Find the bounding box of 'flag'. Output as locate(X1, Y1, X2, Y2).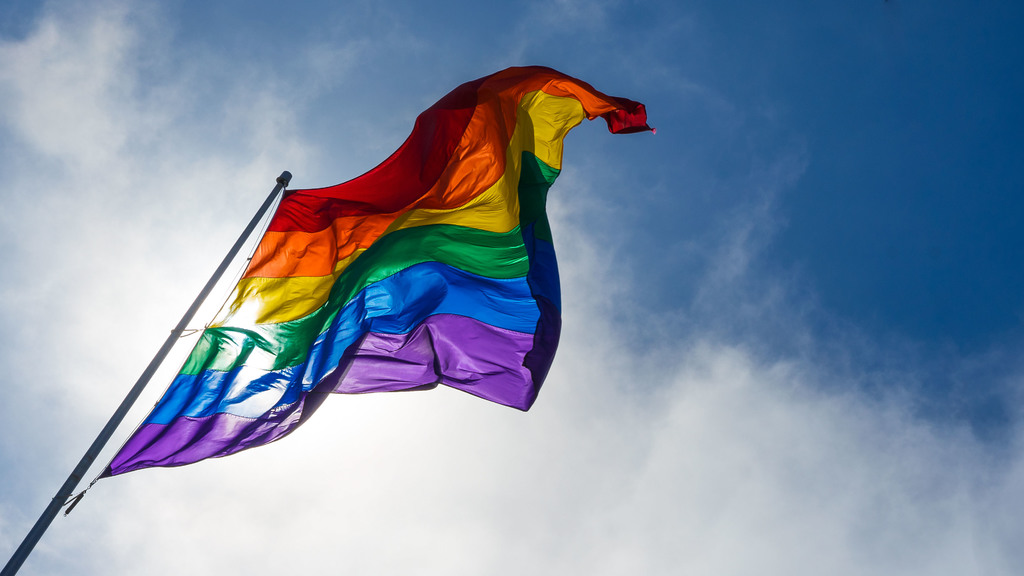
locate(68, 56, 623, 502).
